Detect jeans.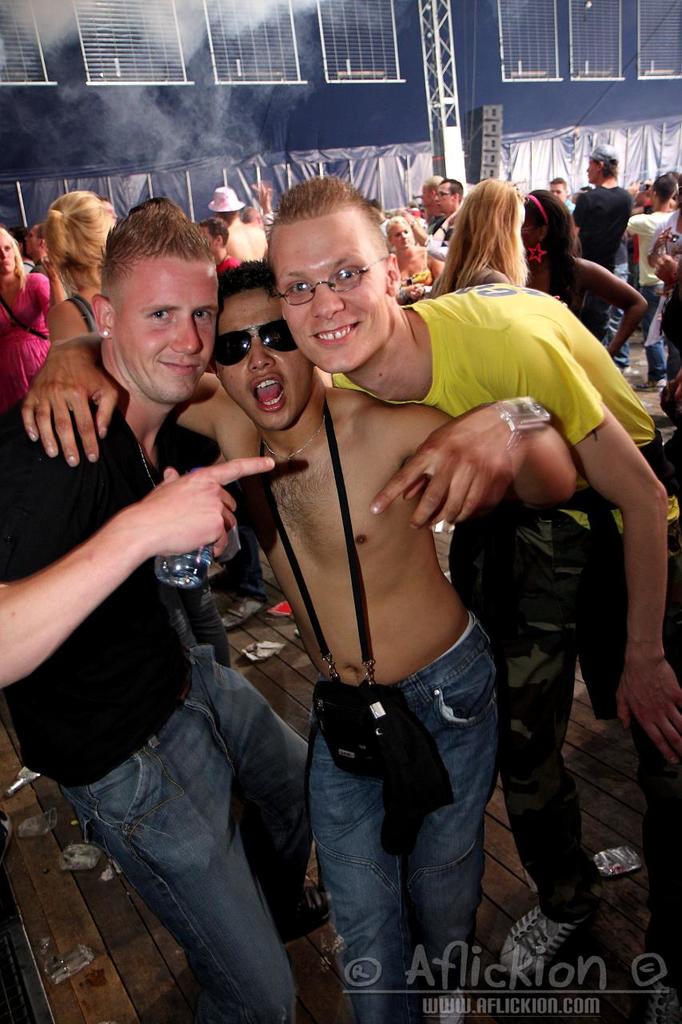
Detected at BBox(45, 676, 333, 1017).
